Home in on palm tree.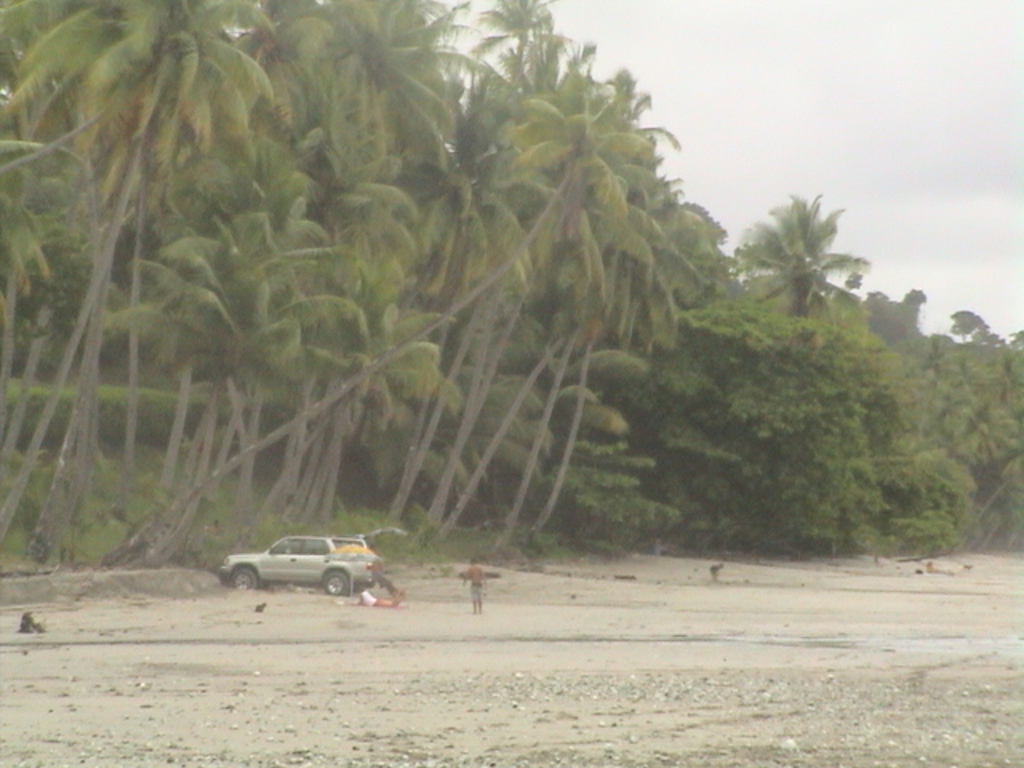
Homed in at 566/192/674/461.
